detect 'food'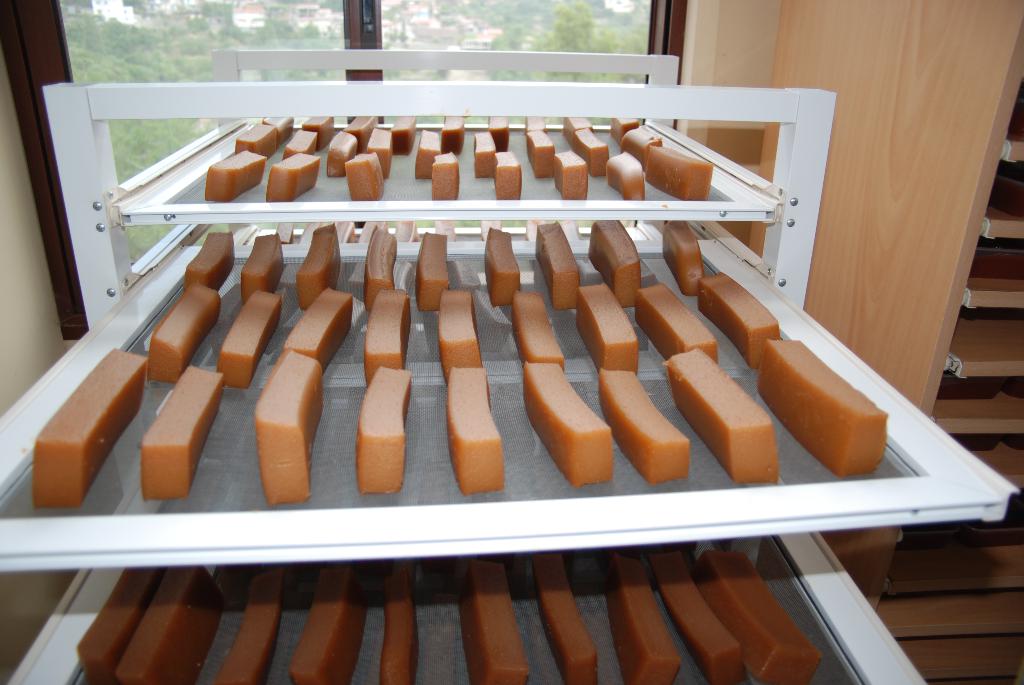
295/219/343/310
